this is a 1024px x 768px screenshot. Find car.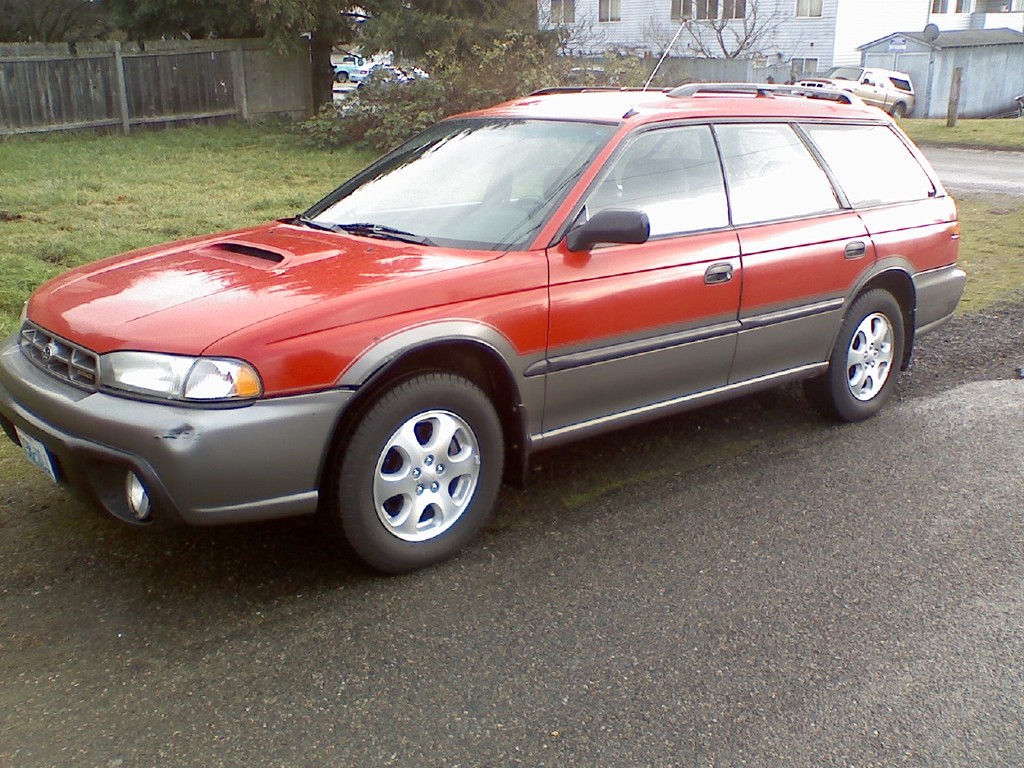
Bounding box: l=829, t=69, r=917, b=117.
